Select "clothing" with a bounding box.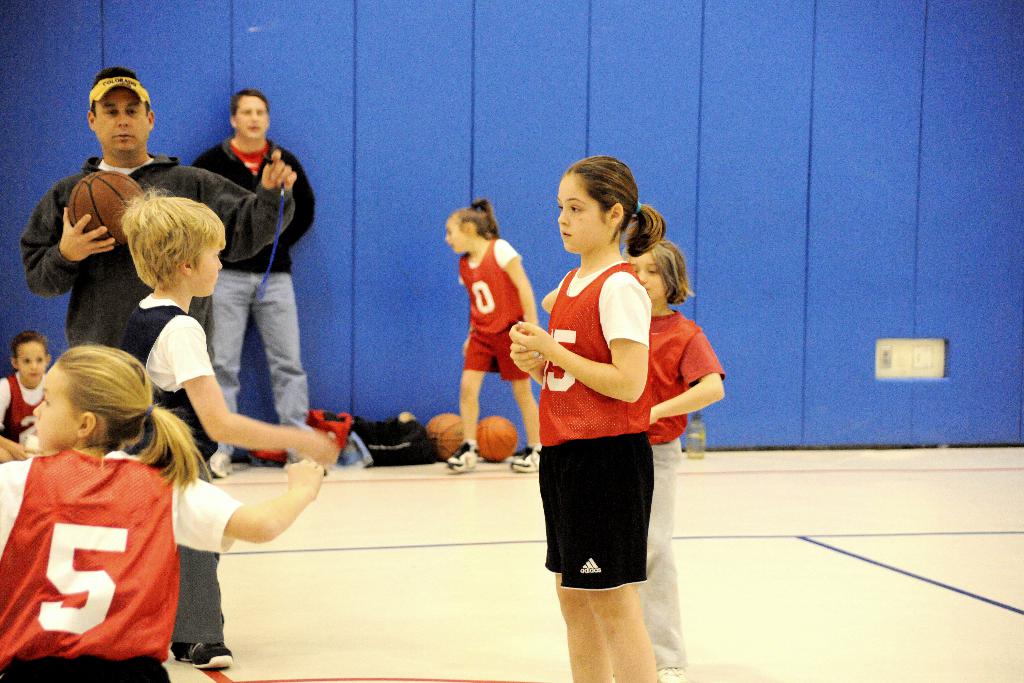
<box>187,125,319,452</box>.
